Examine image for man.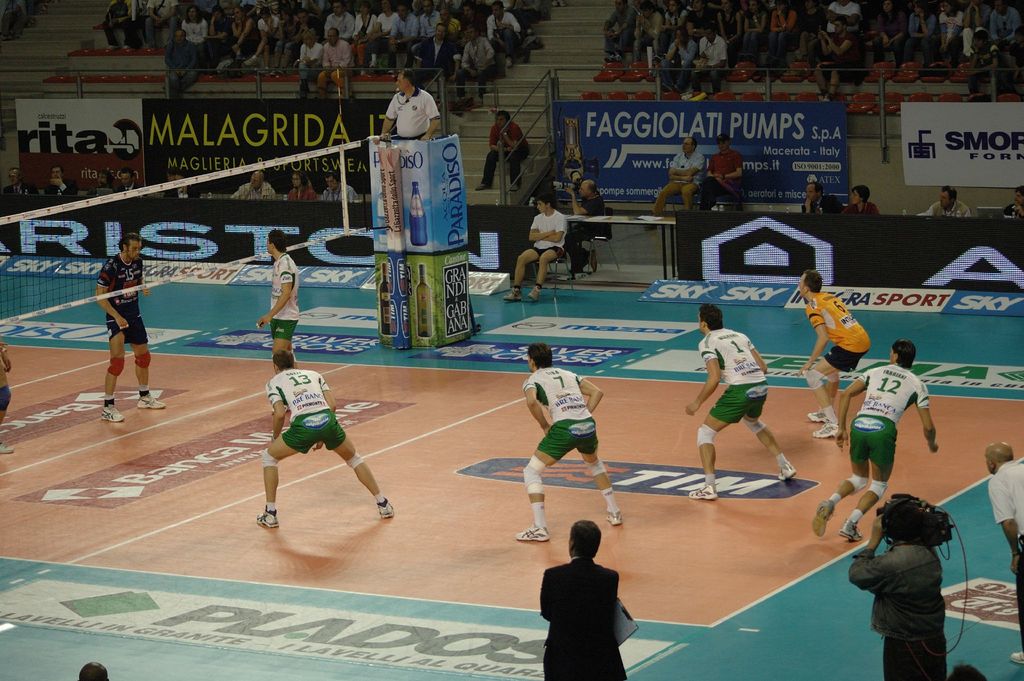
Examination result: x1=255, y1=350, x2=396, y2=532.
